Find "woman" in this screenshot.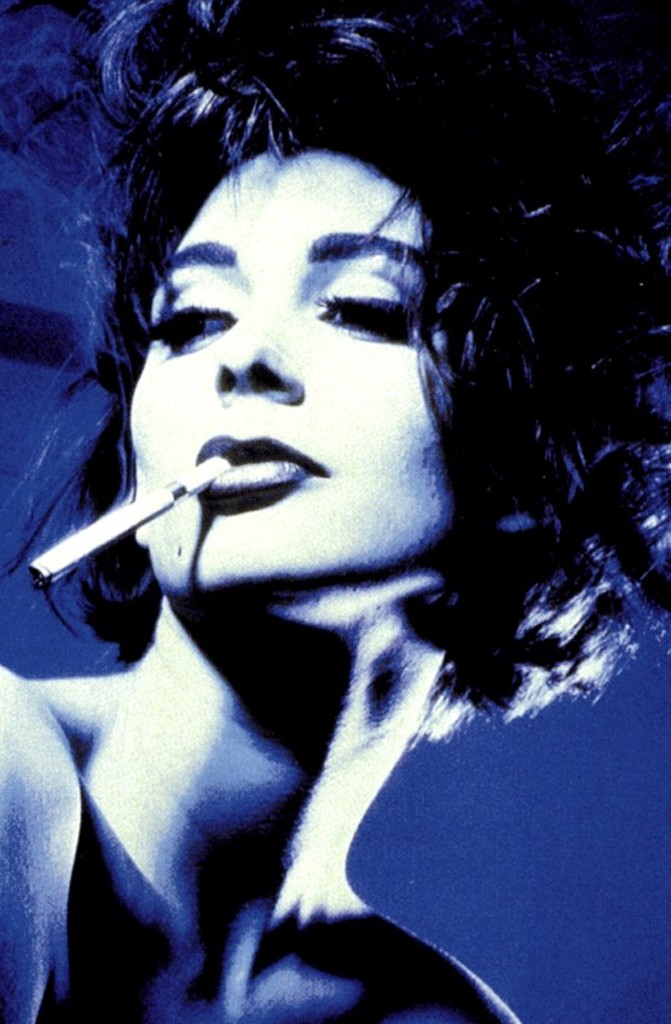
The bounding box for "woman" is left=44, top=48, right=606, bottom=1013.
